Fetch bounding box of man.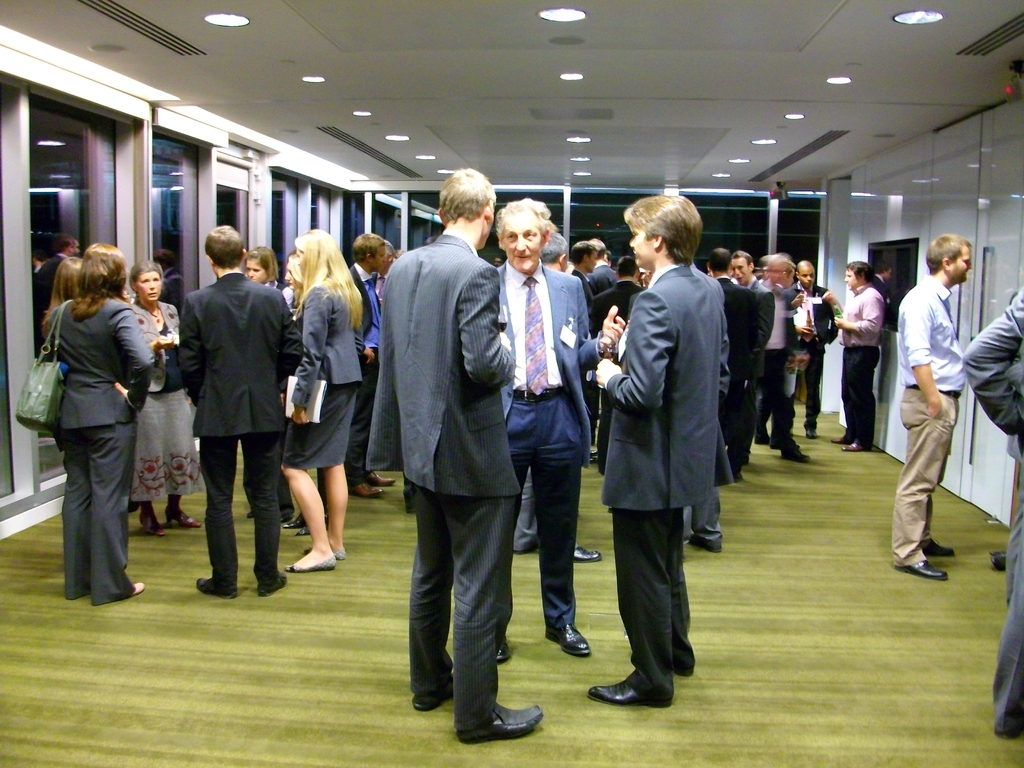
Bbox: locate(588, 191, 737, 712).
